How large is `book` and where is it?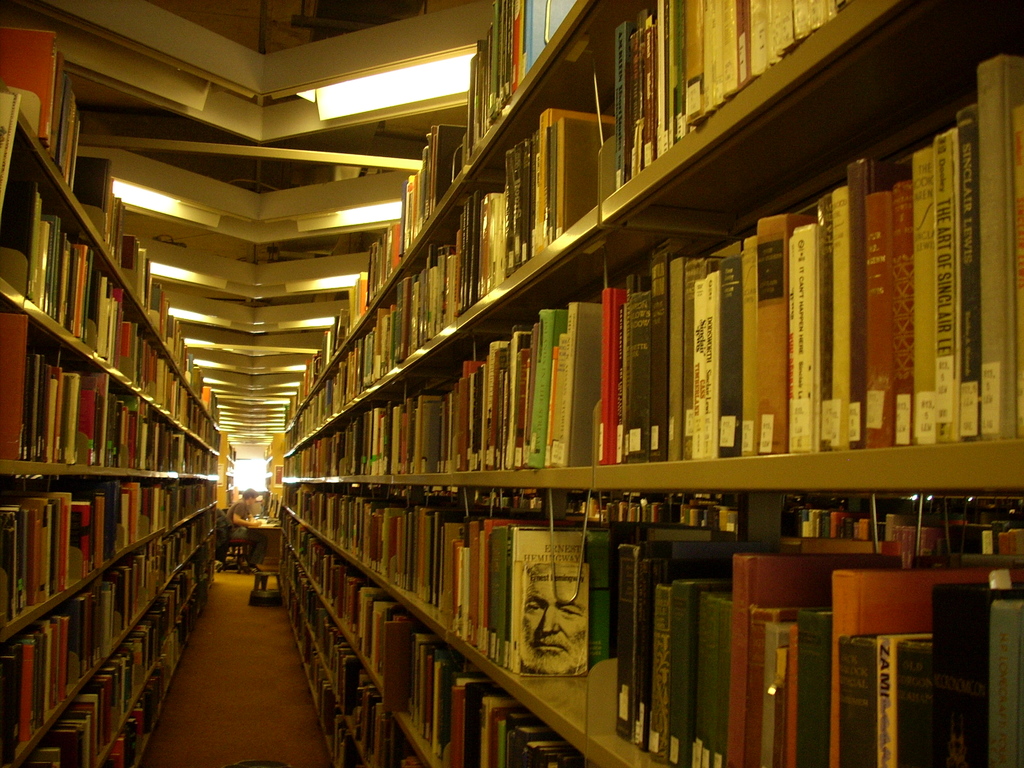
Bounding box: (388, 404, 403, 476).
